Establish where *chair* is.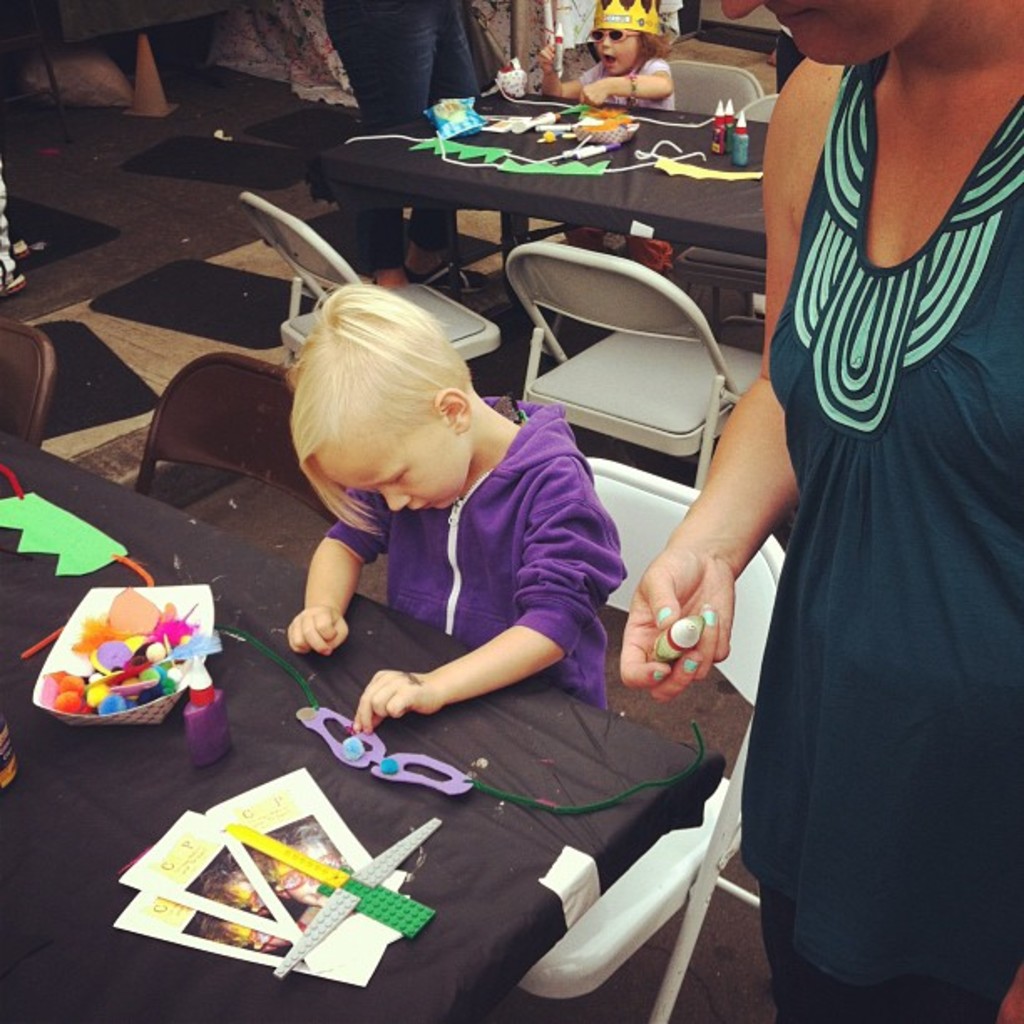
Established at select_region(746, 92, 781, 129).
